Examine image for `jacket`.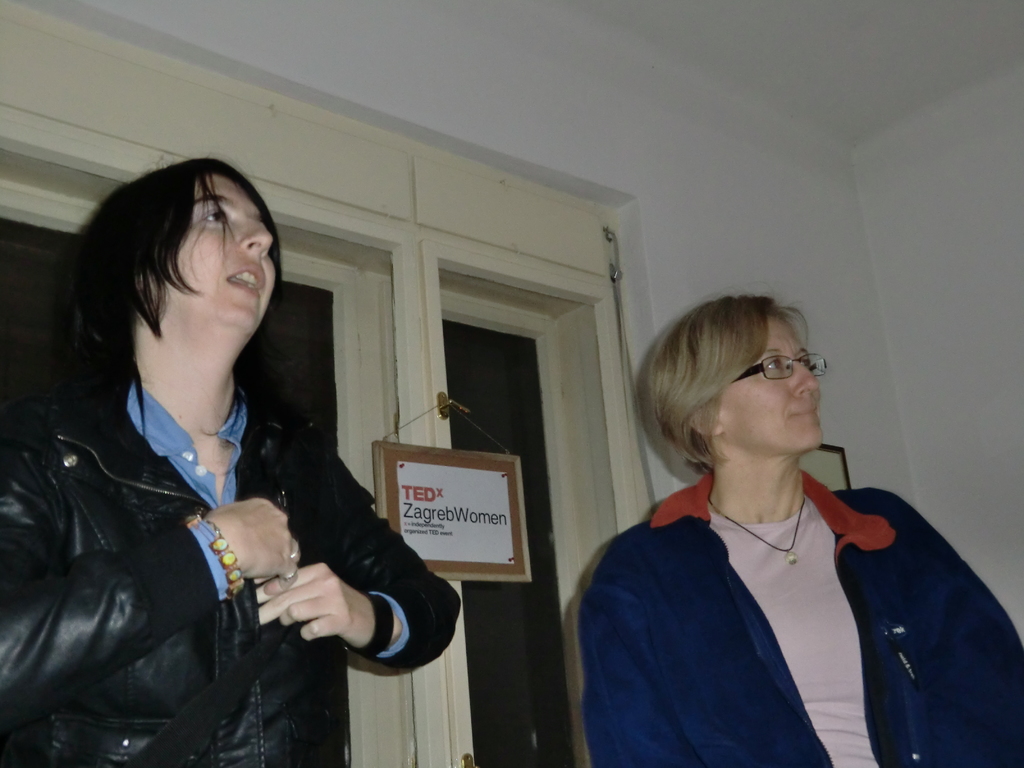
Examination result: (0, 360, 463, 767).
